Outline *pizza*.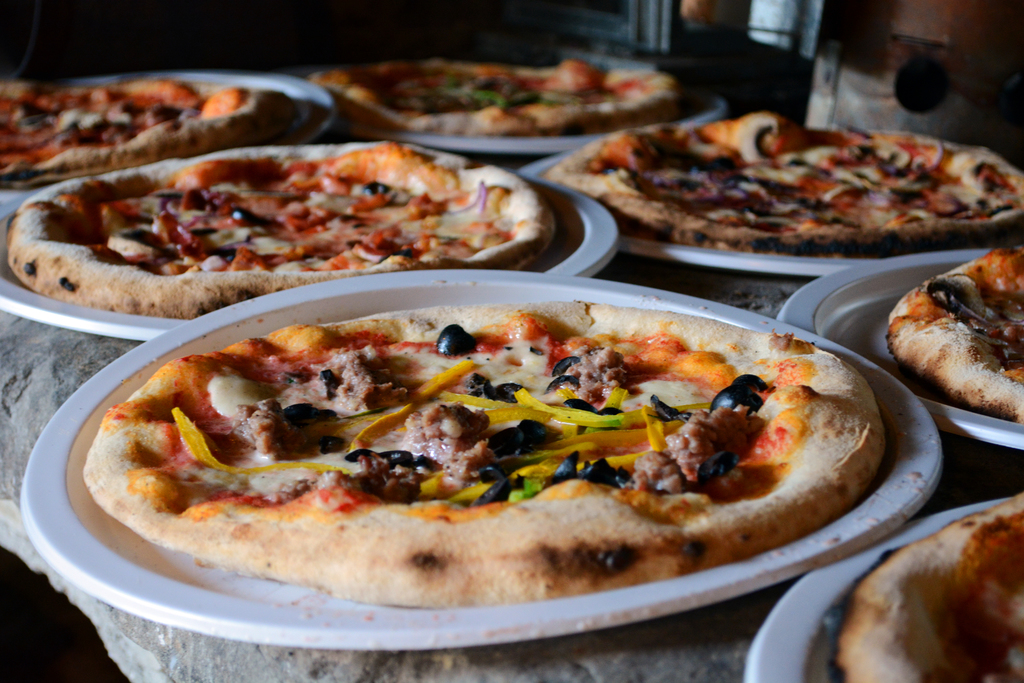
Outline: <box>0,78,301,192</box>.
